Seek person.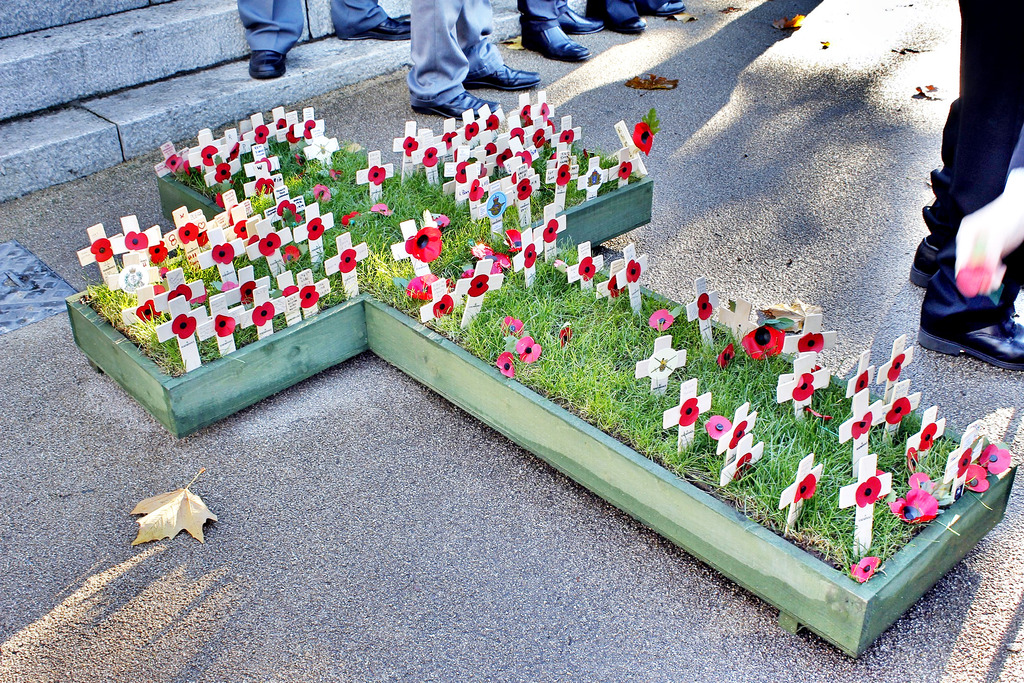
locate(403, 0, 541, 114).
